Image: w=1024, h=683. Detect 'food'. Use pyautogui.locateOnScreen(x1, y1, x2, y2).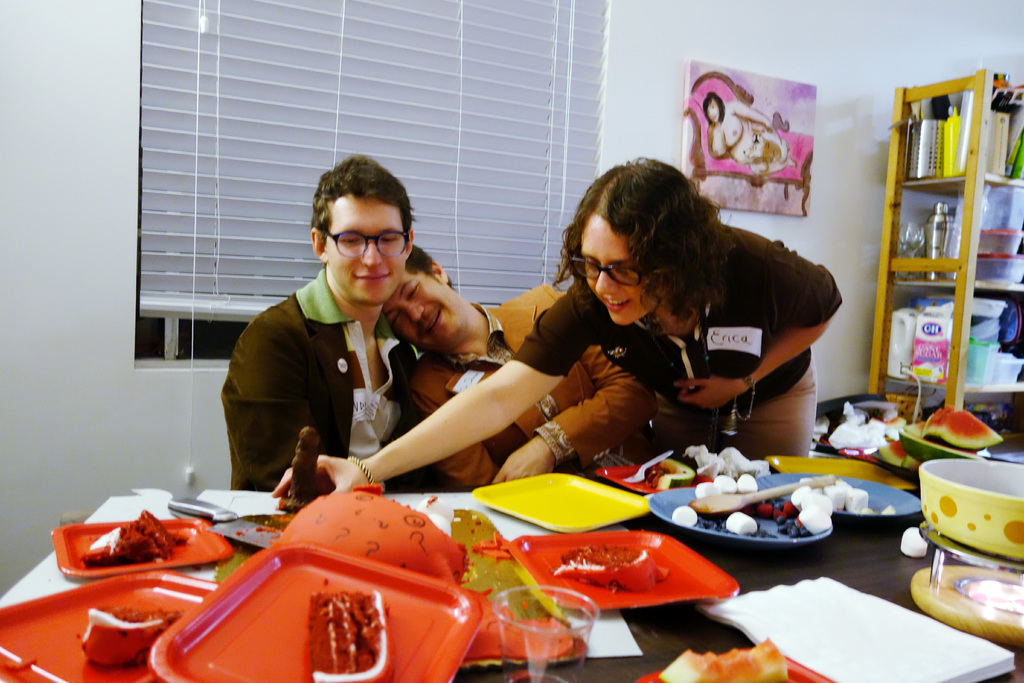
pyautogui.locateOnScreen(901, 527, 924, 556).
